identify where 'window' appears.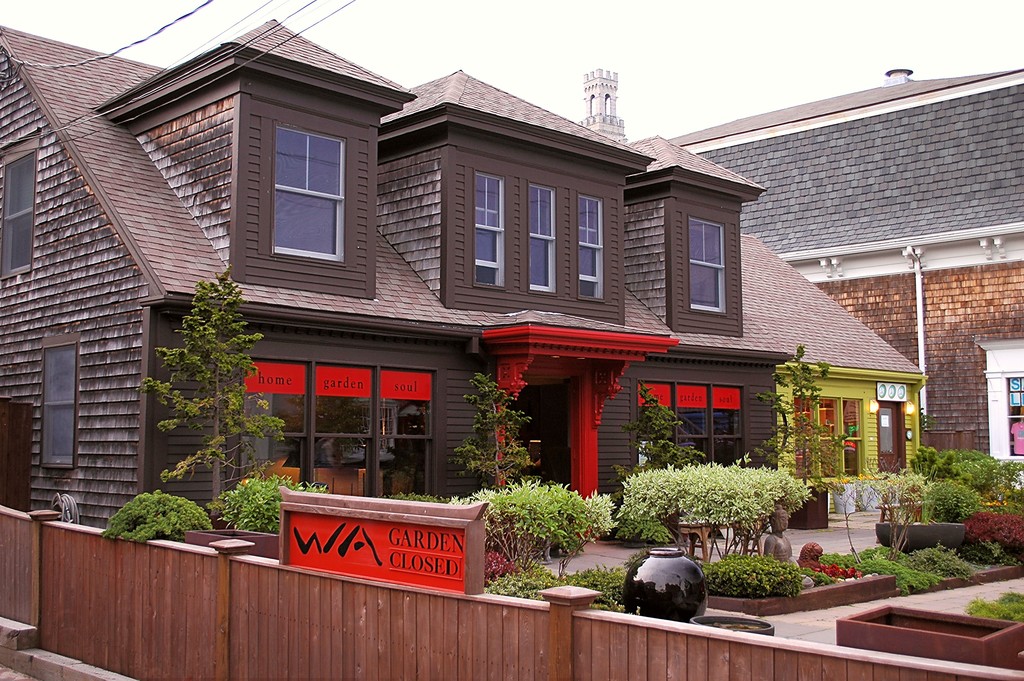
Appears at rect(474, 169, 506, 286).
